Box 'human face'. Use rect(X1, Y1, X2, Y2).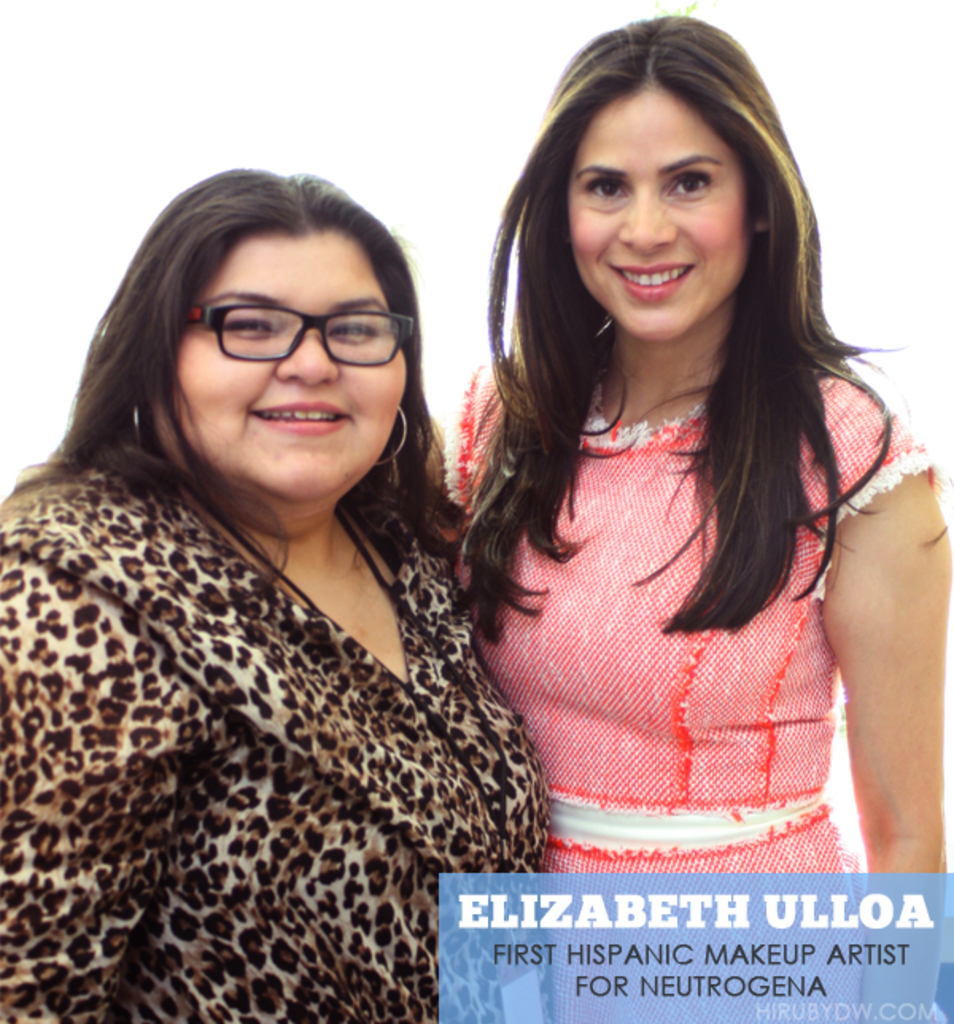
rect(149, 232, 409, 504).
